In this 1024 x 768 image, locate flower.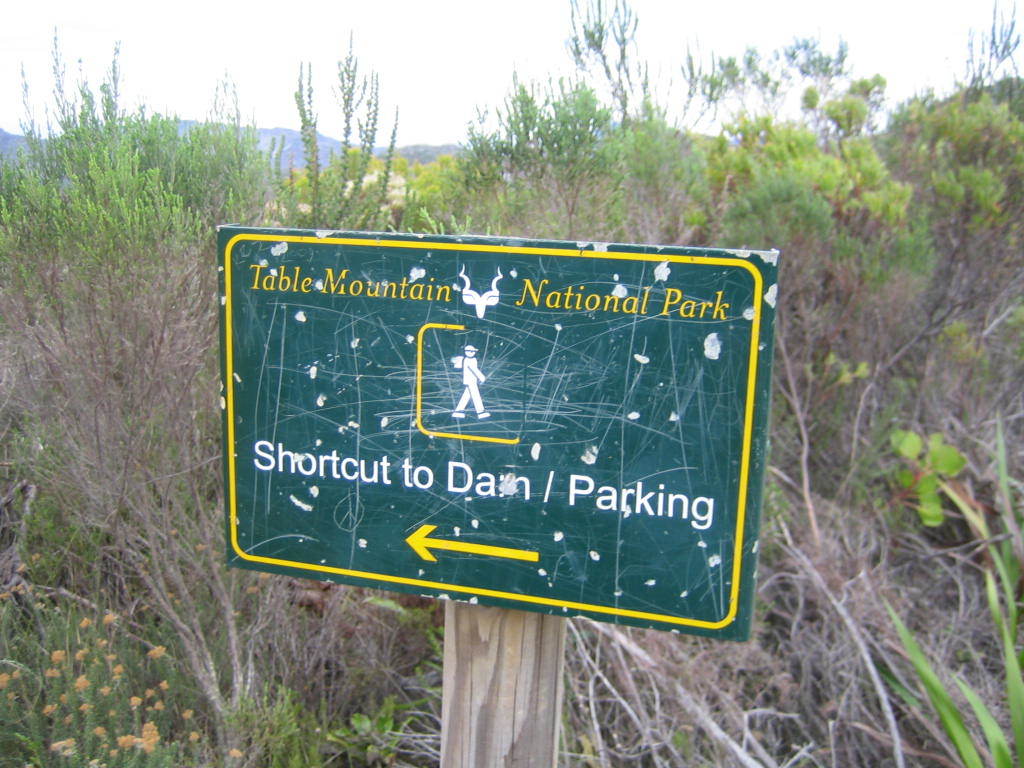
Bounding box: (231,745,245,758).
